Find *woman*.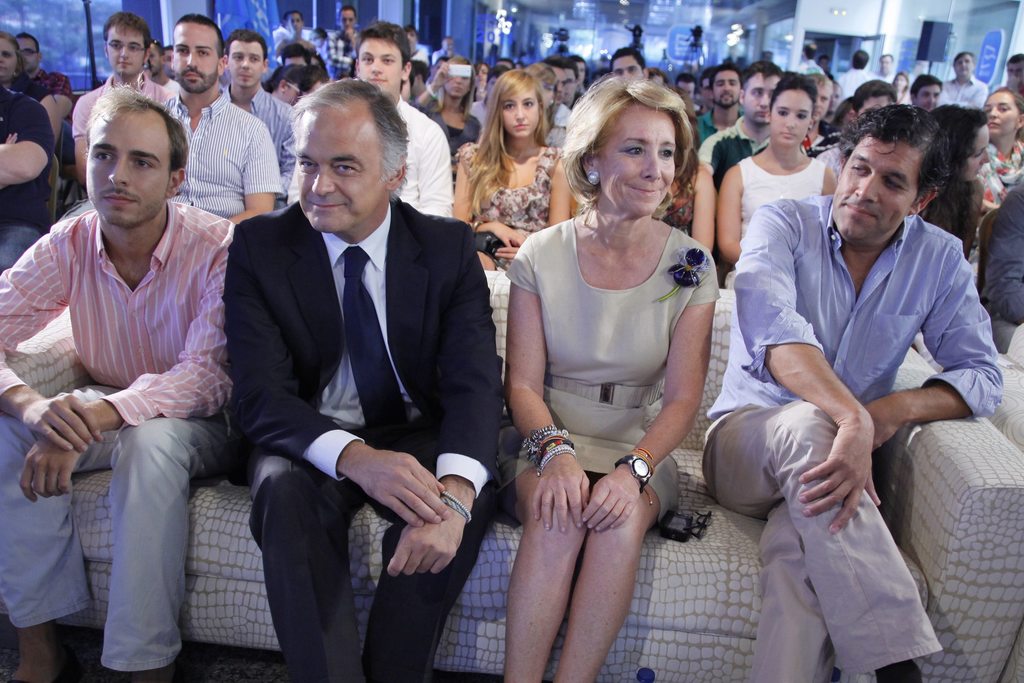
bbox=(447, 63, 577, 270).
